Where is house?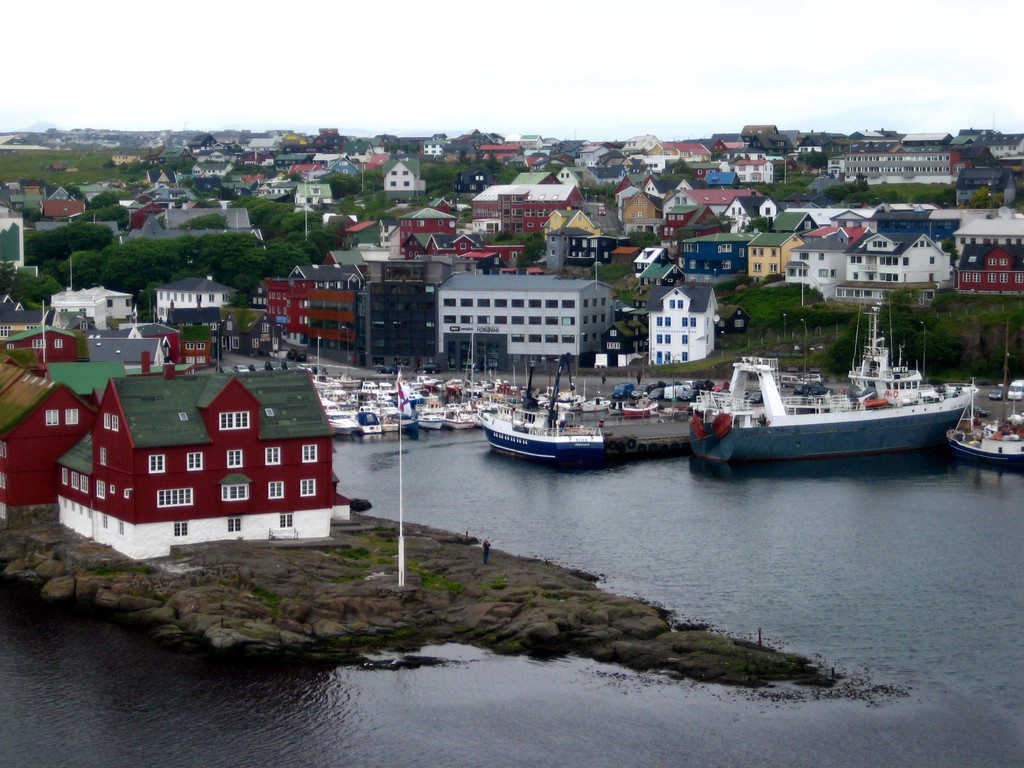
left=148, top=200, right=250, bottom=236.
